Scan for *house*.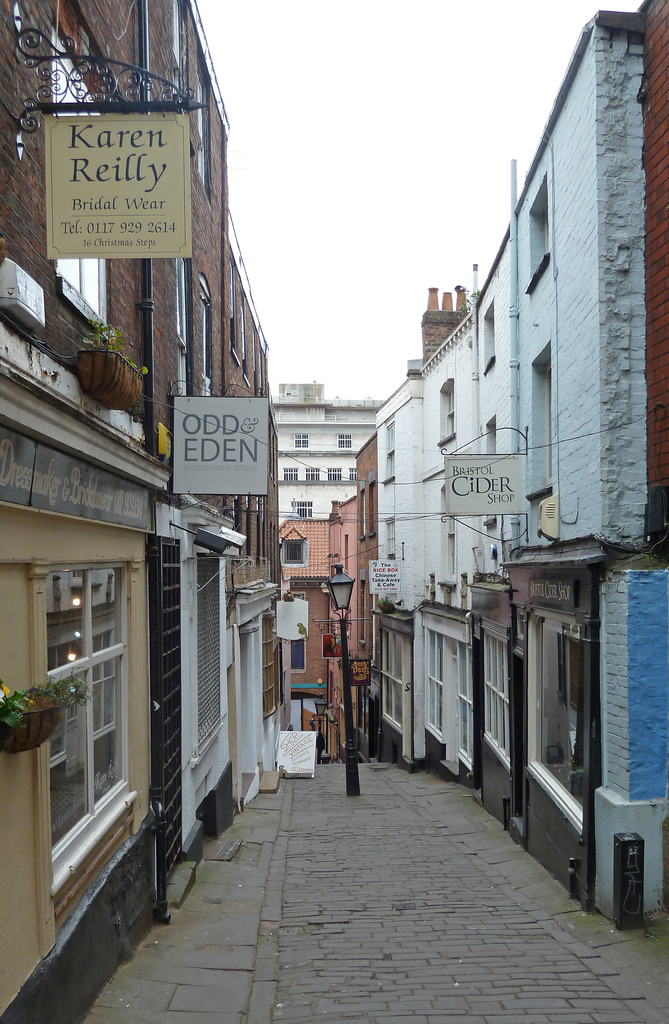
Scan result: {"x1": 410, "y1": 282, "x2": 478, "y2": 785}.
